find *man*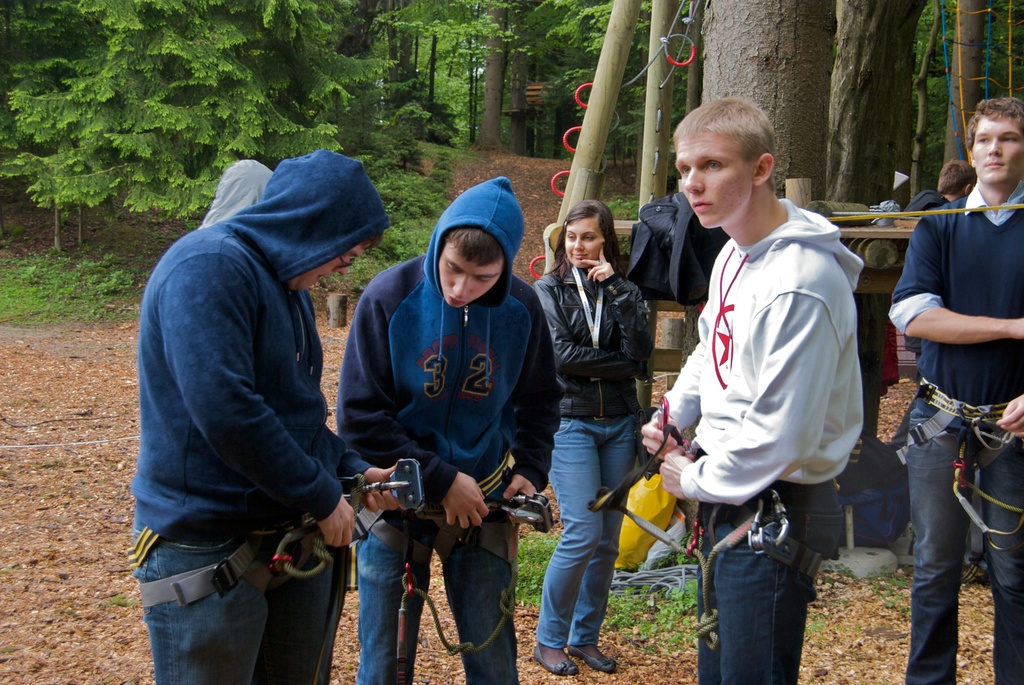
box=[142, 152, 420, 684]
